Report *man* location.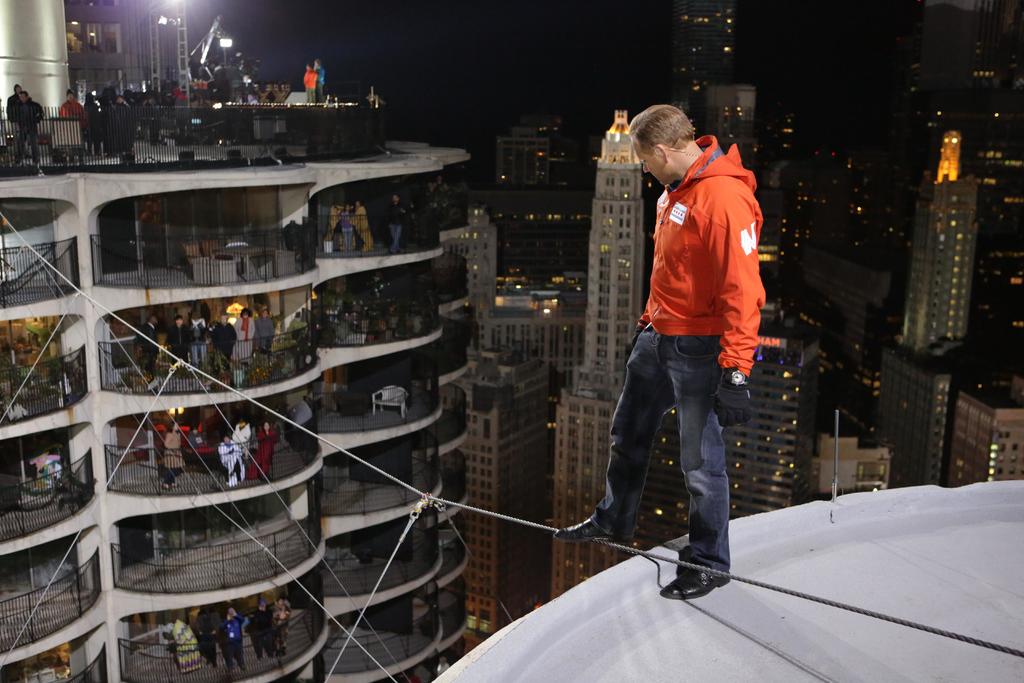
Report: bbox(195, 607, 216, 662).
